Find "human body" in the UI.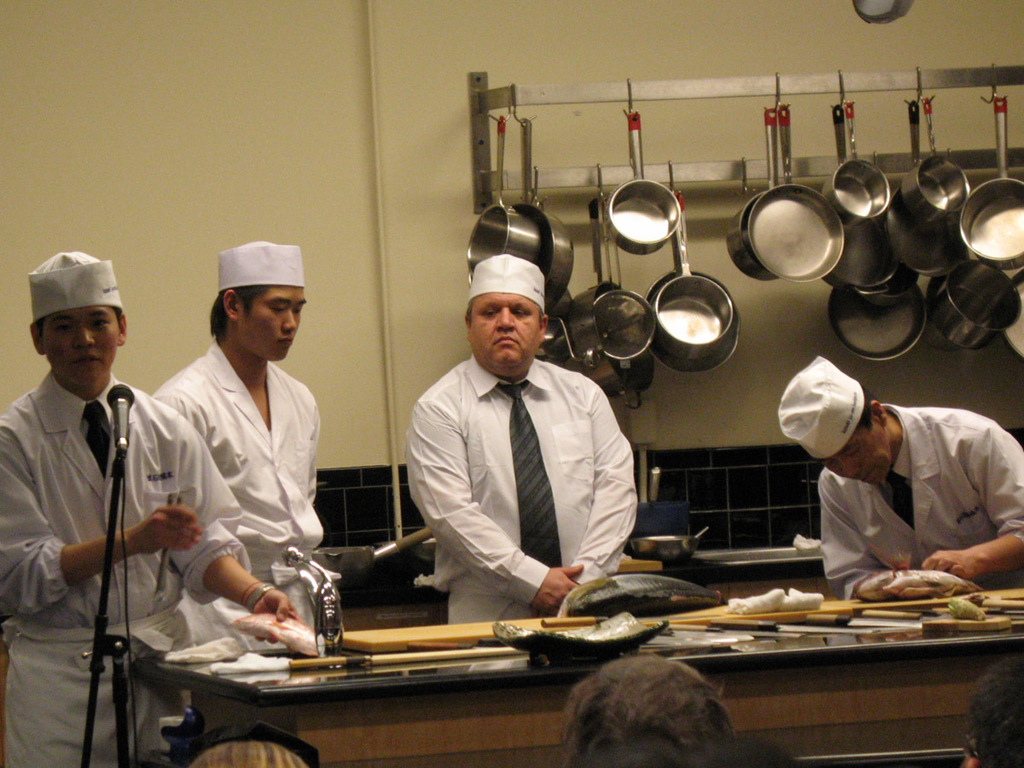
UI element at box(823, 400, 1023, 601).
